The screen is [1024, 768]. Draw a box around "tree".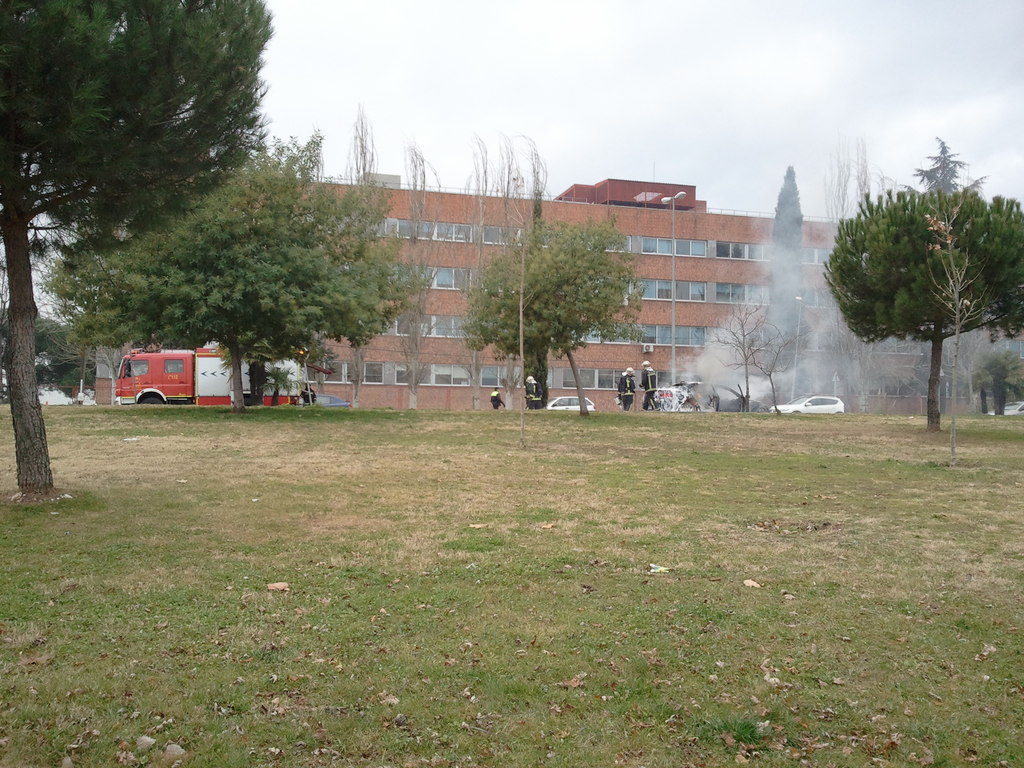
<bbox>0, 0, 274, 484</bbox>.
